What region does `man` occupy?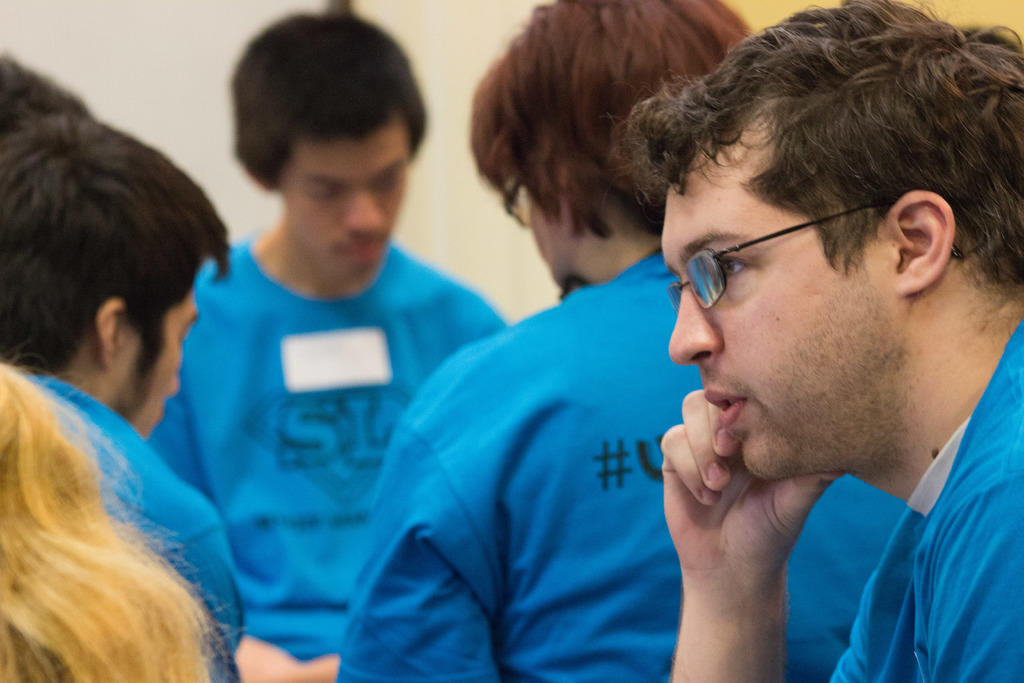
333:0:908:682.
